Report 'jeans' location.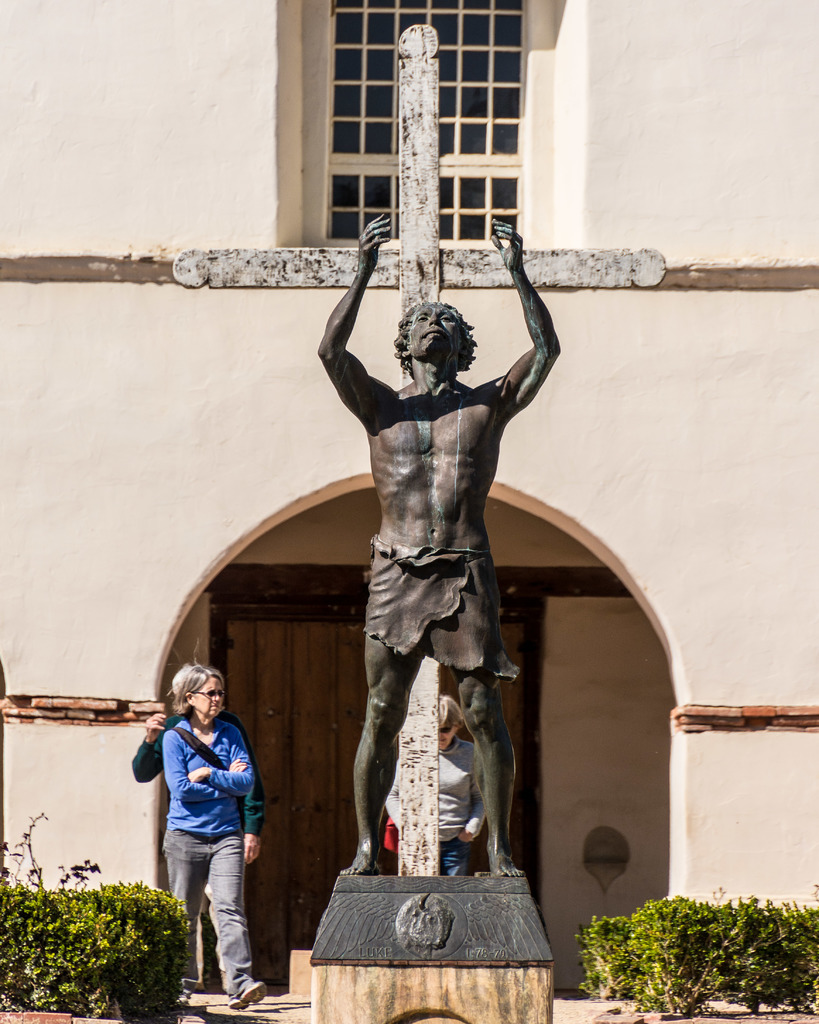
Report: 158 828 261 996.
